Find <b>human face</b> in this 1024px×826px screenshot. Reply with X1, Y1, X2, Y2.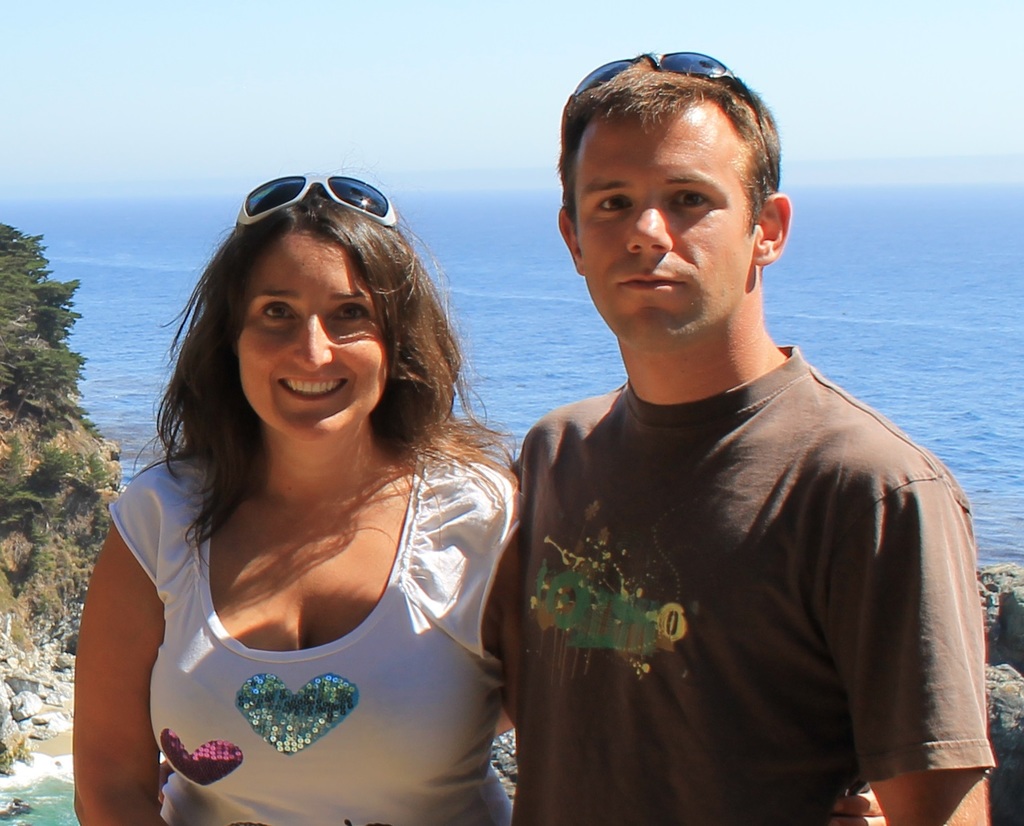
239, 230, 398, 438.
